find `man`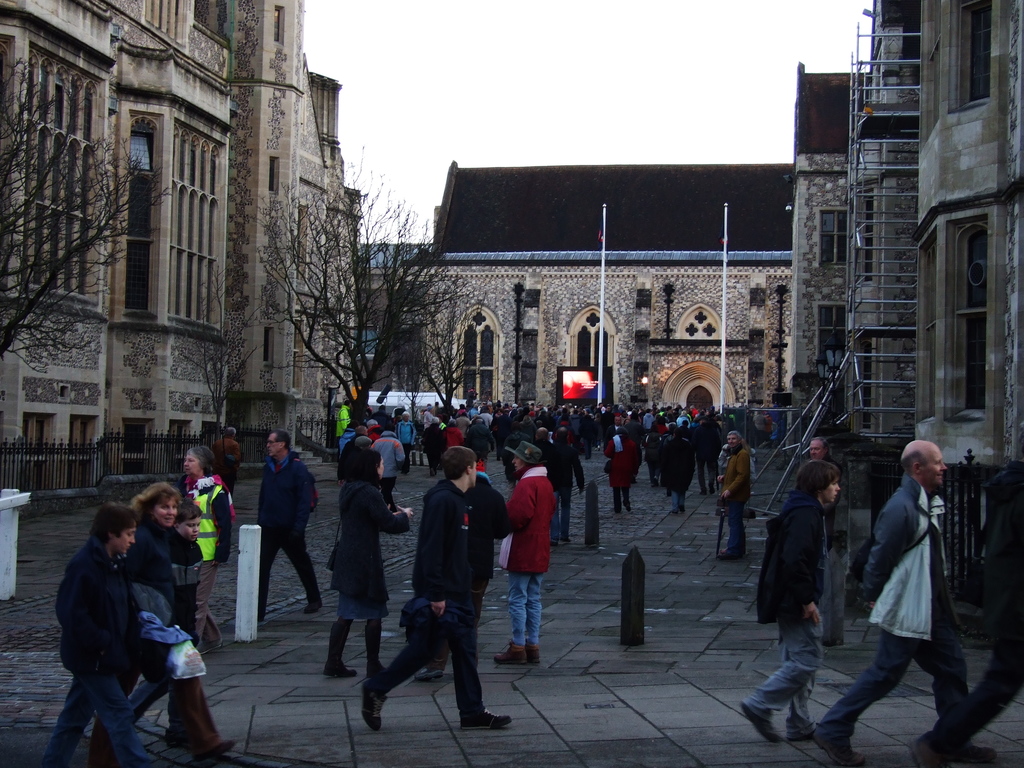
region(550, 426, 589, 538)
